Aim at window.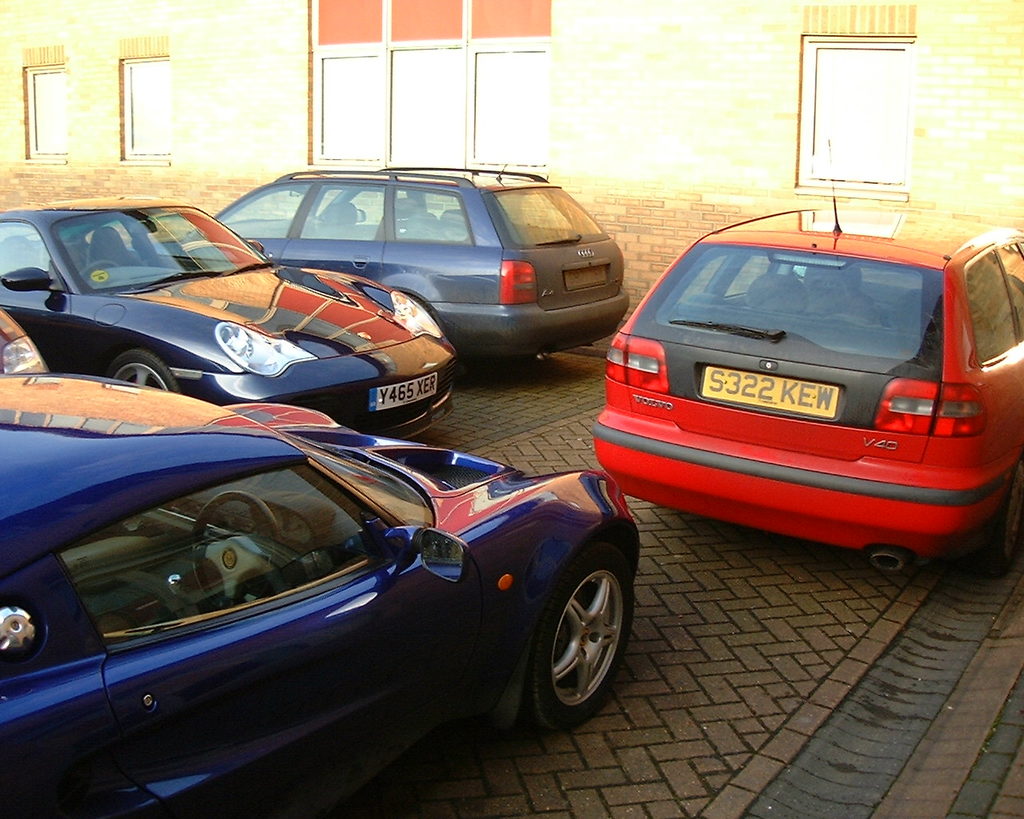
Aimed at box(806, 34, 913, 188).
